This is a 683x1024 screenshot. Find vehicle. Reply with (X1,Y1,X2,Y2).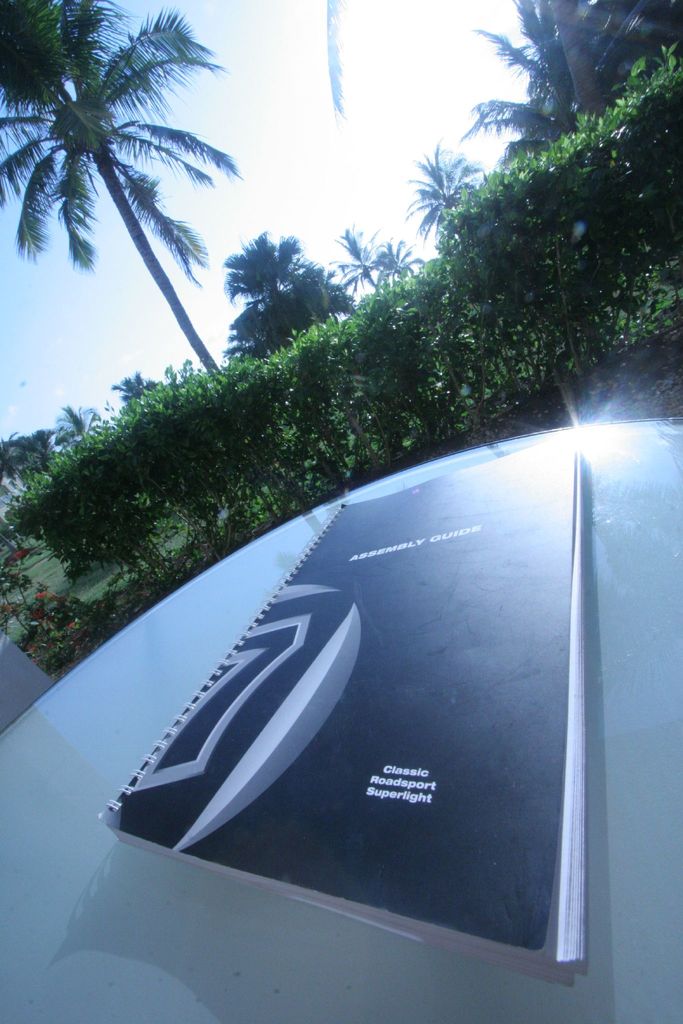
(0,420,682,1023).
